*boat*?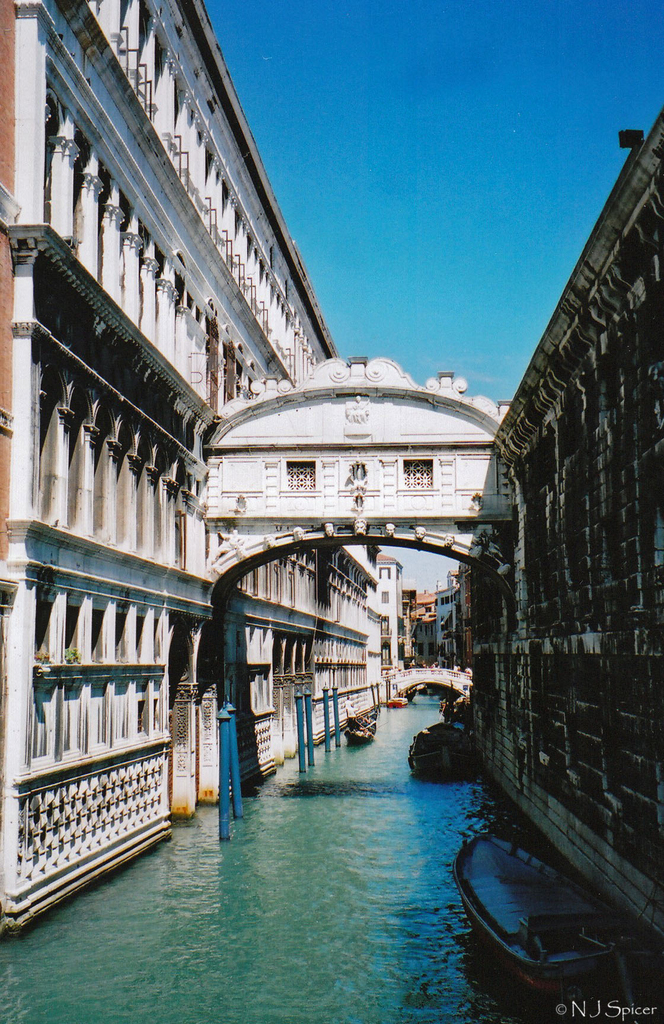
locate(343, 716, 379, 746)
